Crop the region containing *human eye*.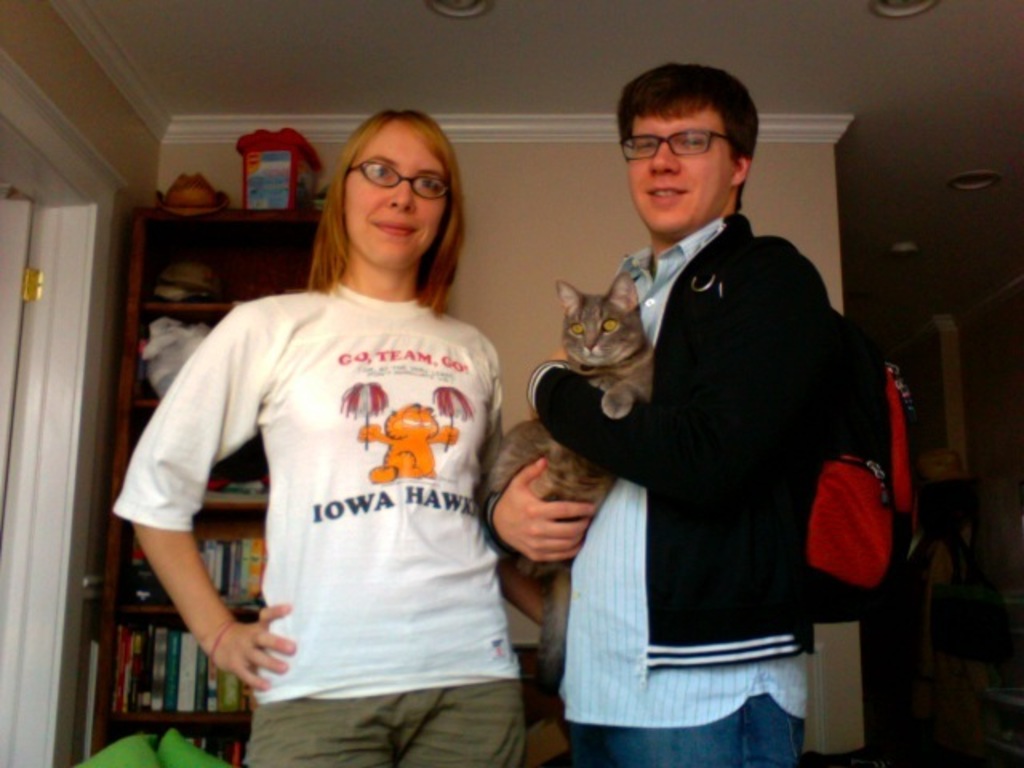
Crop region: bbox(677, 134, 712, 149).
